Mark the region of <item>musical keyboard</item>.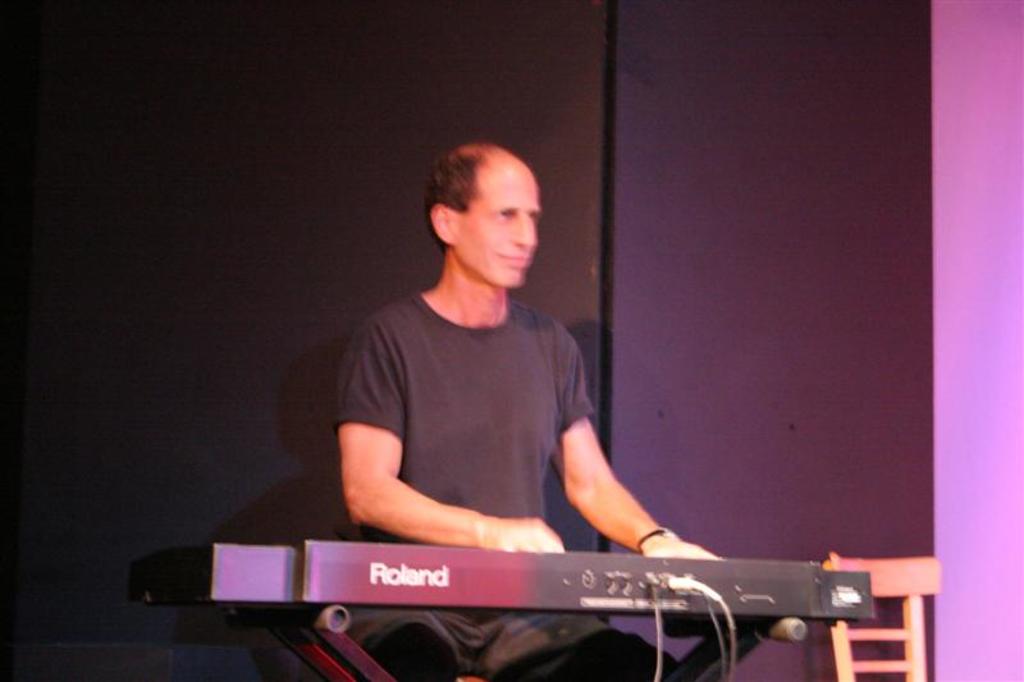
Region: [131,504,858,656].
